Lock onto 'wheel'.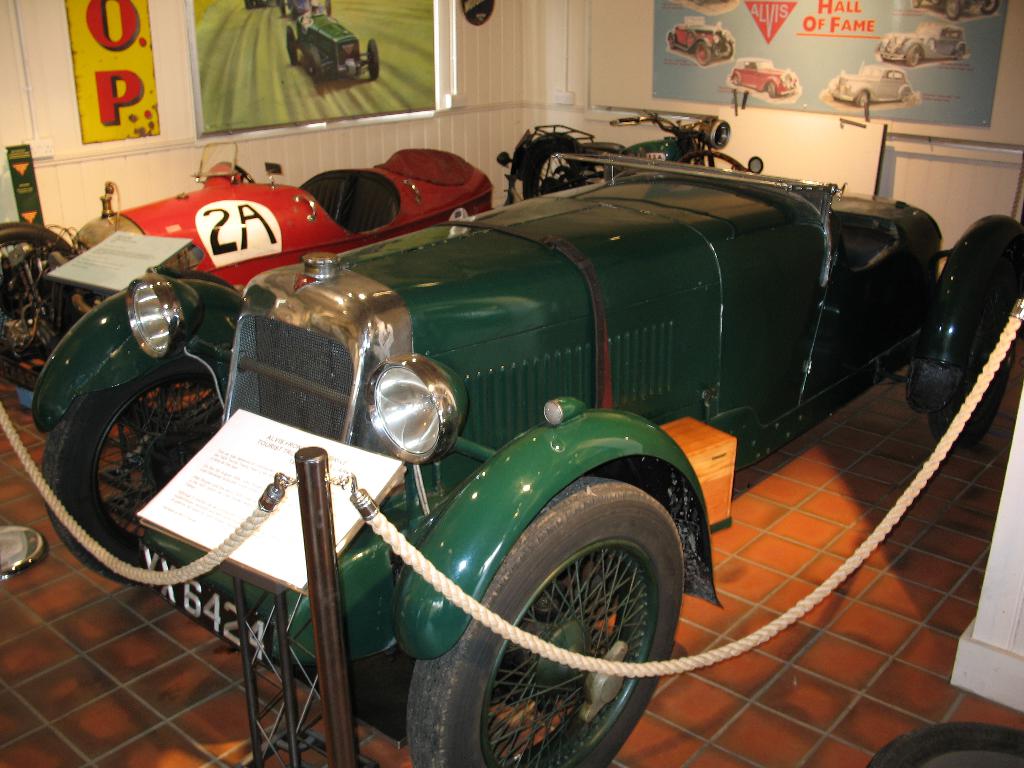
Locked: <bbox>925, 38, 939, 51</bbox>.
